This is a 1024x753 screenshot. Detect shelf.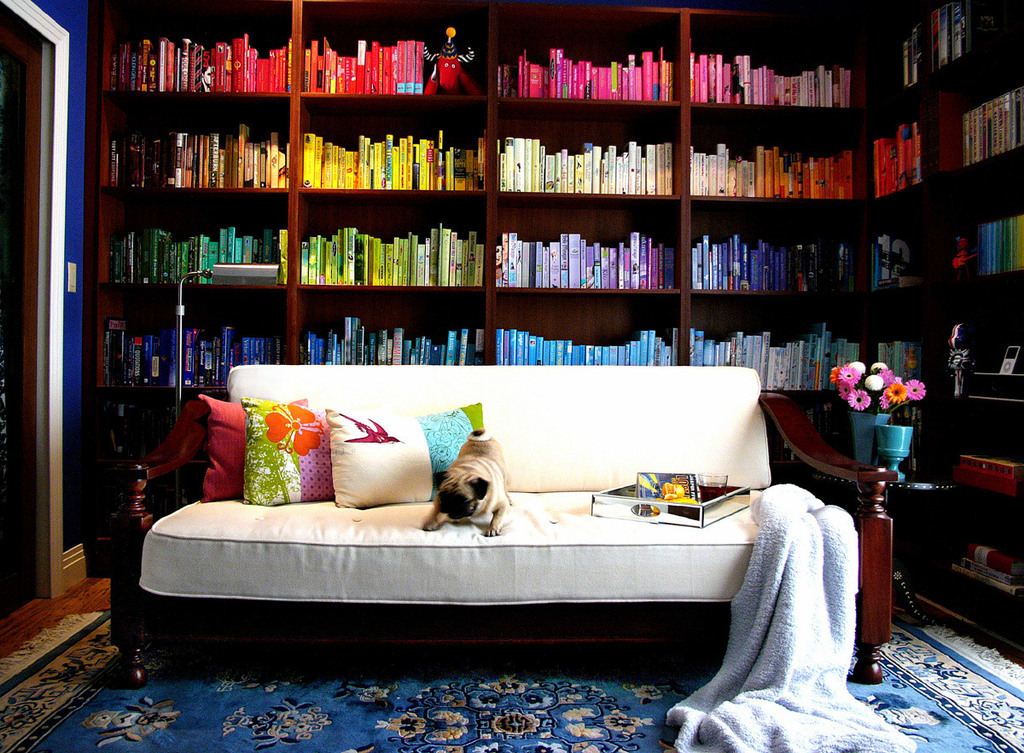
l=302, t=200, r=493, b=284.
